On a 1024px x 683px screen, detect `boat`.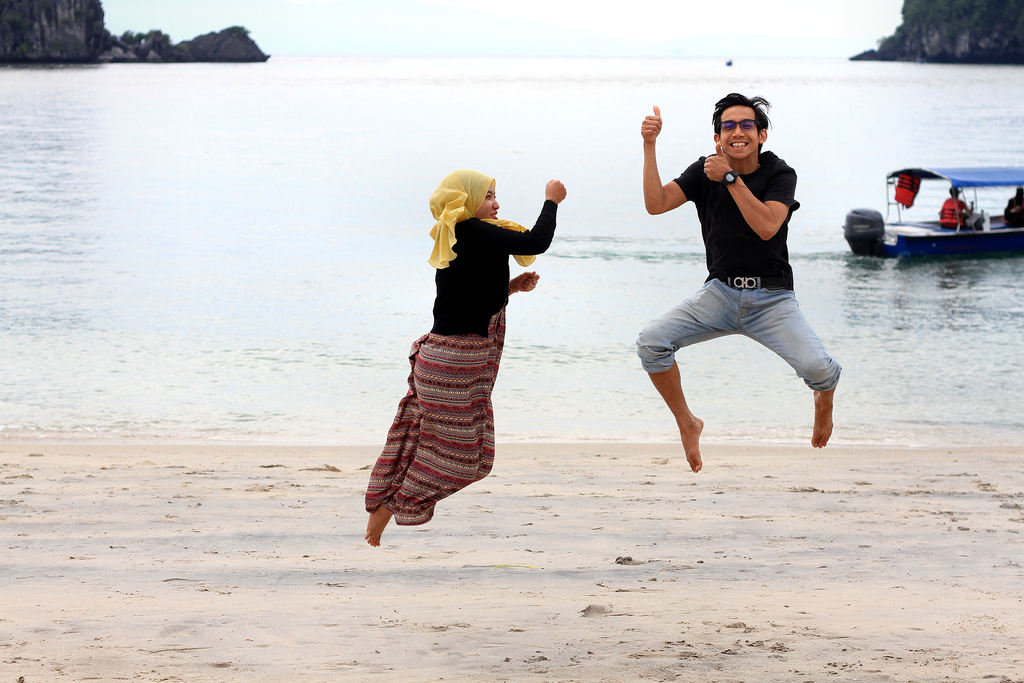
829, 149, 999, 252.
